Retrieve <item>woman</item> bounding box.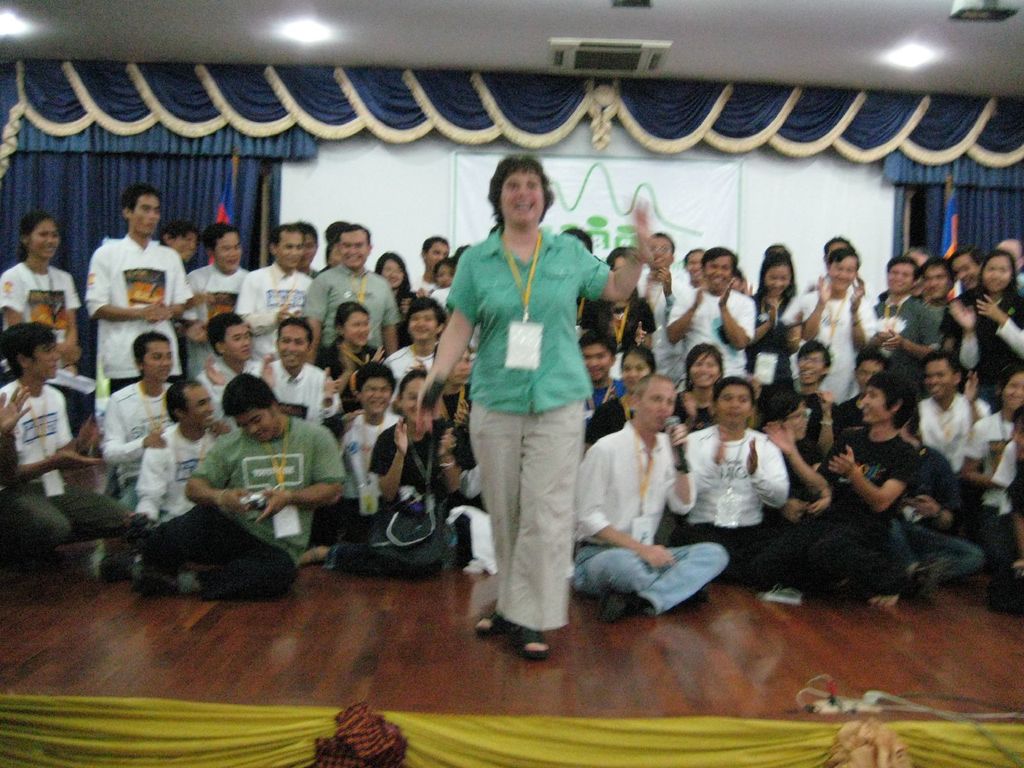
Bounding box: Rect(294, 366, 467, 582).
